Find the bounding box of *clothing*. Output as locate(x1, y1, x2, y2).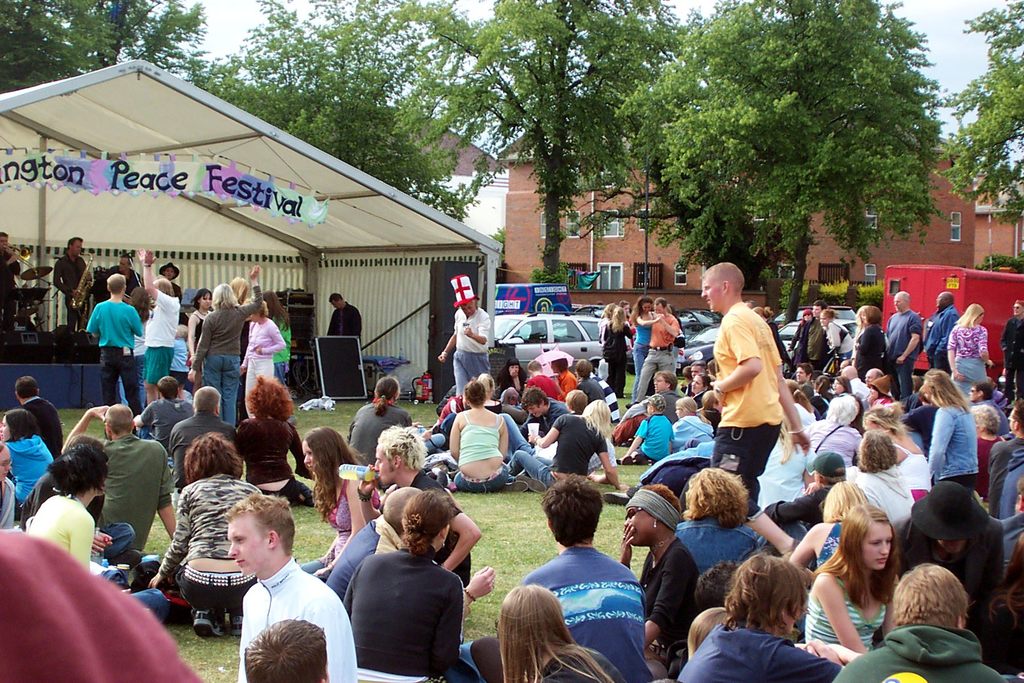
locate(808, 391, 835, 419).
